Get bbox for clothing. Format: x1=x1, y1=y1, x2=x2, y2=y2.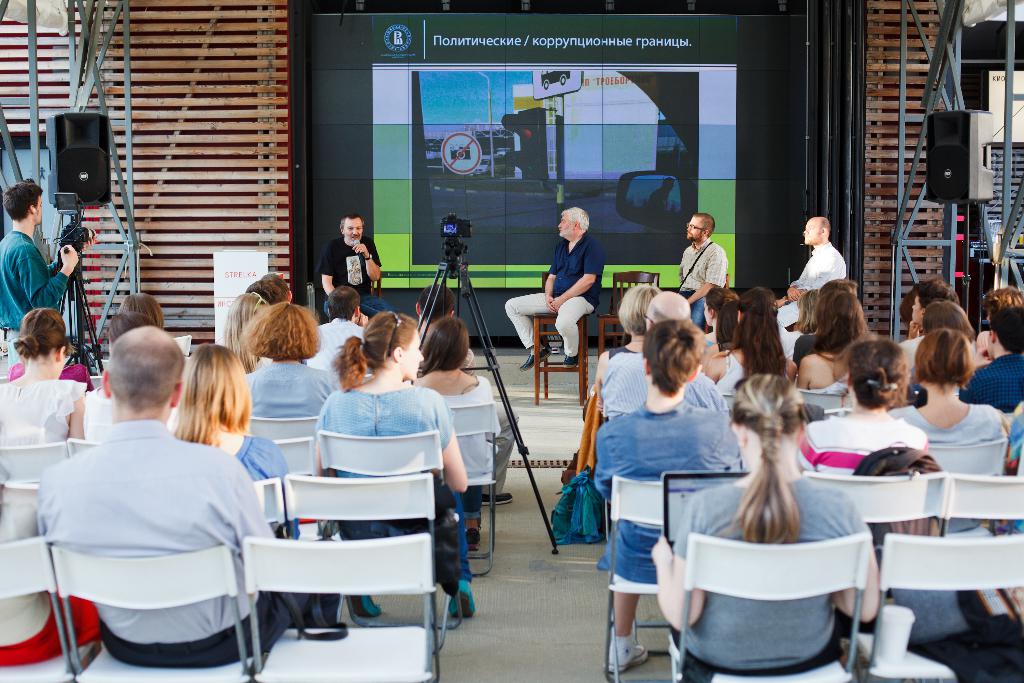
x1=681, y1=235, x2=733, y2=327.
